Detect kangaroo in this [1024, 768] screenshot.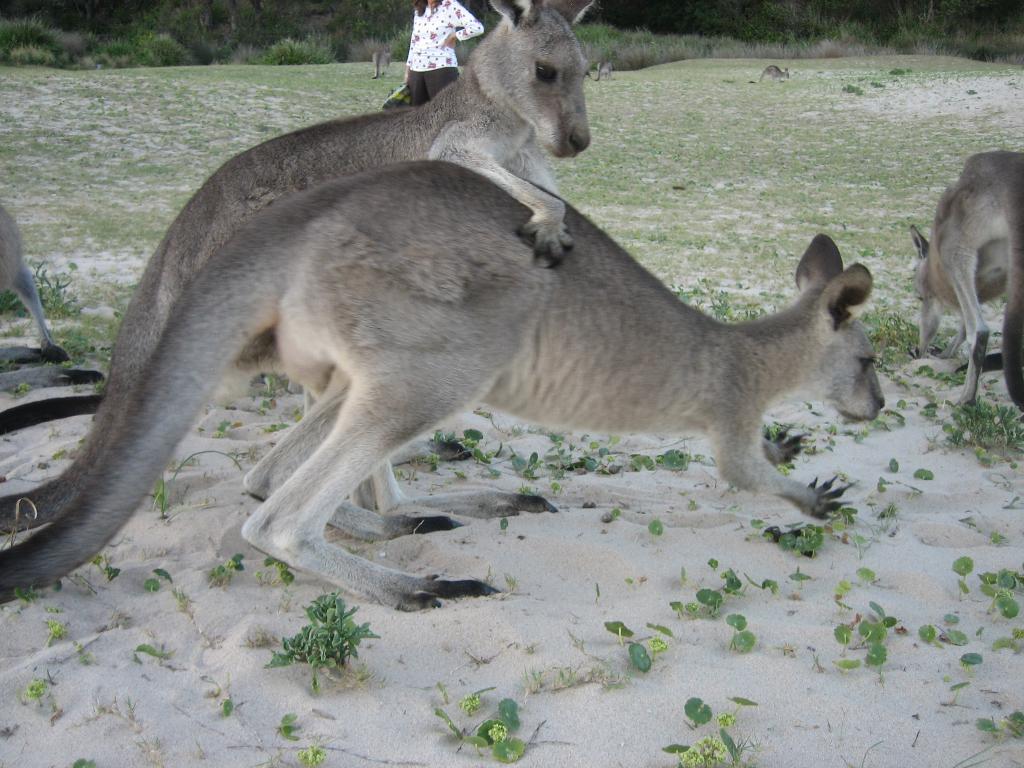
Detection: 0 182 103 395.
